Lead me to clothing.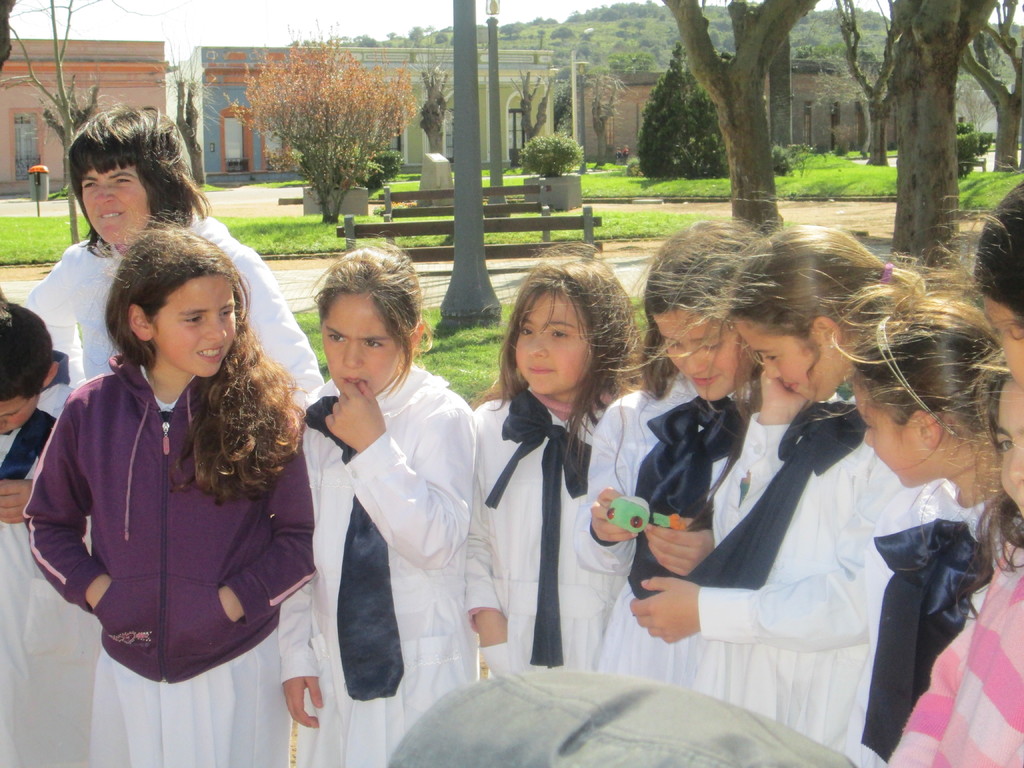
Lead to <region>712, 437, 890, 760</region>.
